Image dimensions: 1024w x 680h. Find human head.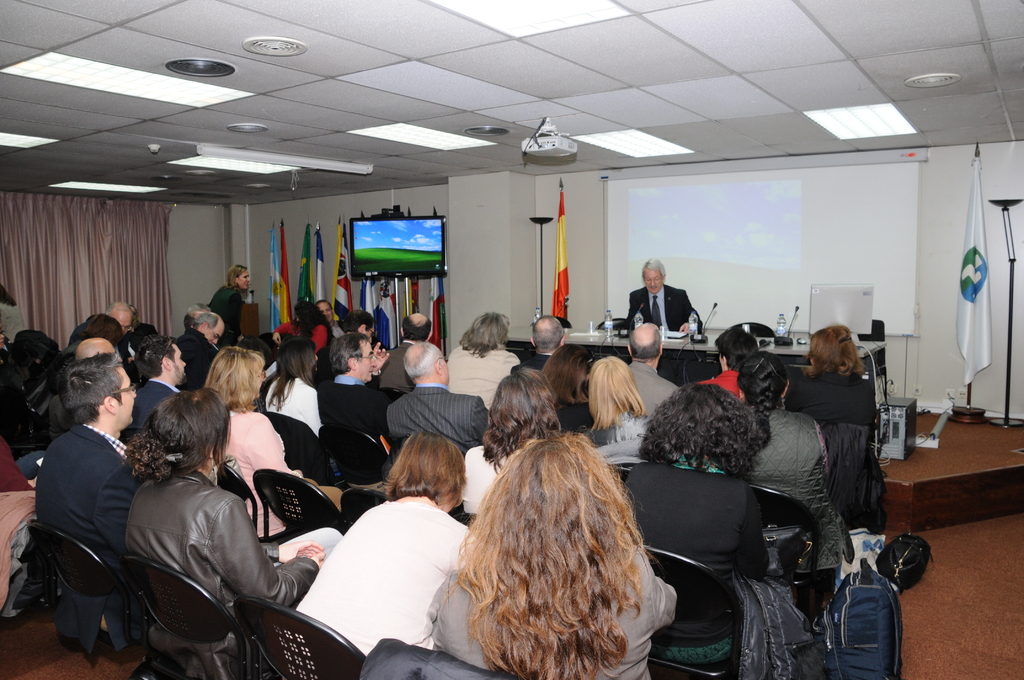
region(641, 256, 664, 294).
